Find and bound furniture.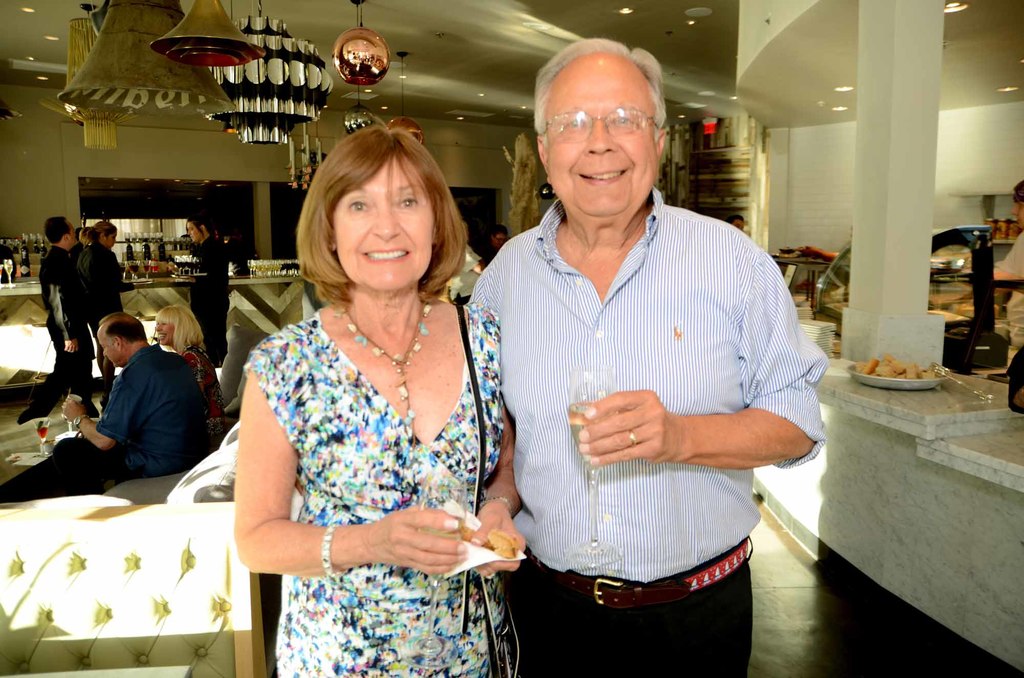
Bound: pyautogui.locateOnScreen(27, 321, 51, 404).
